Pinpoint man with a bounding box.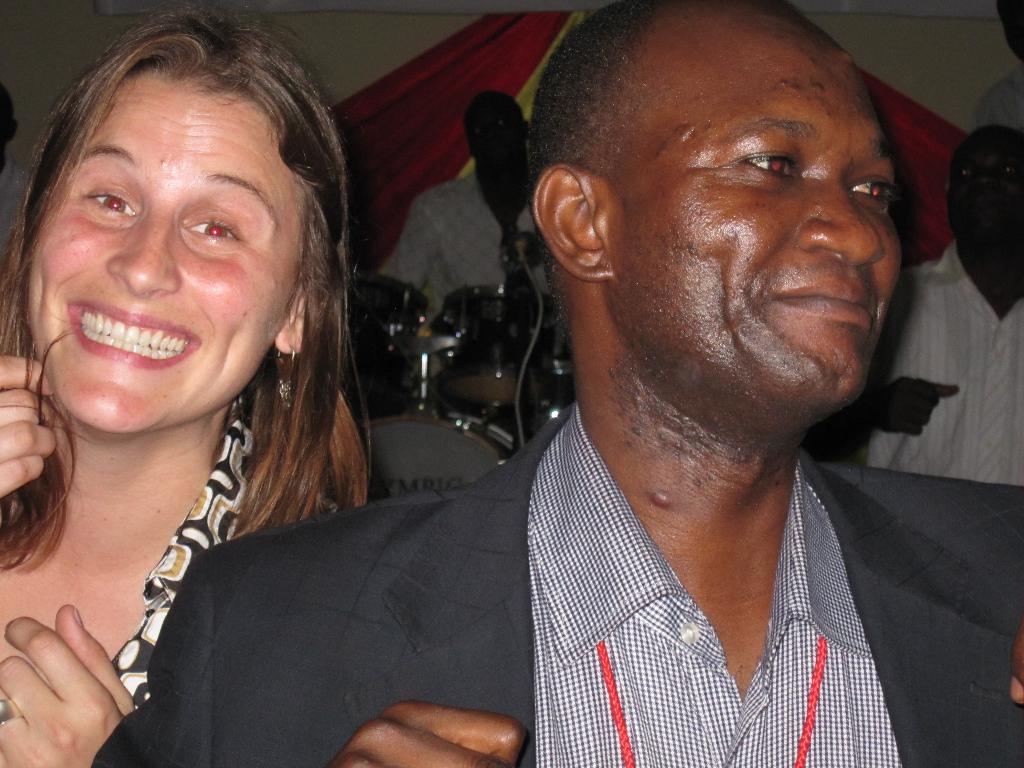
crop(810, 122, 1023, 483).
